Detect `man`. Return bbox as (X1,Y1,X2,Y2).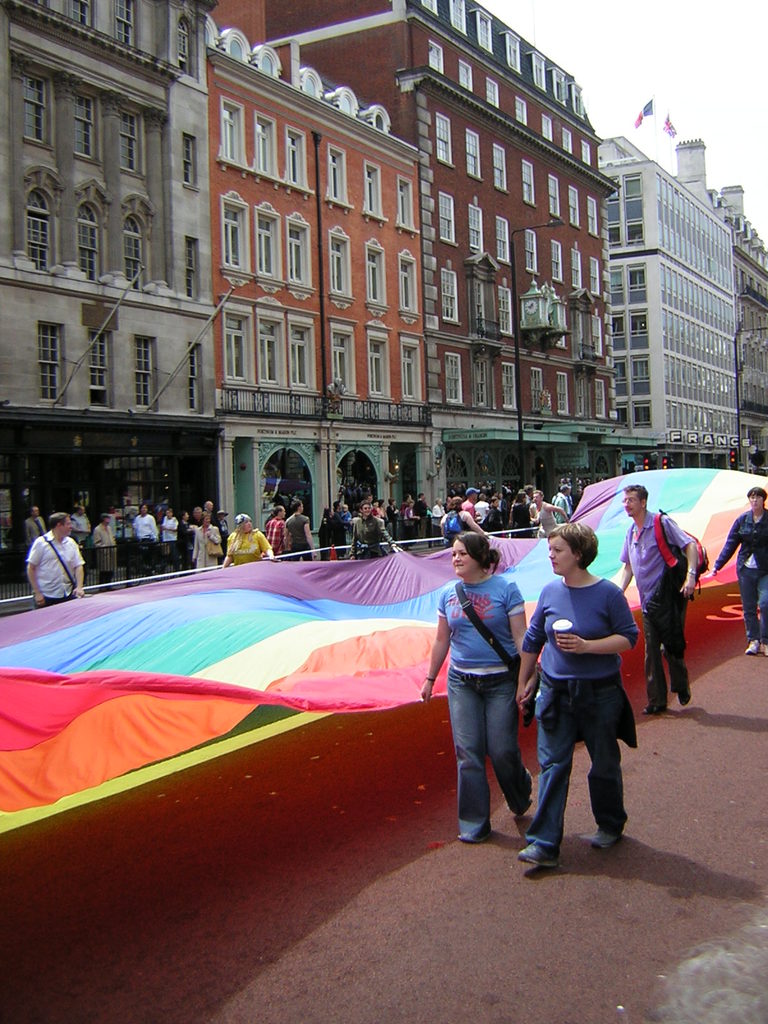
(131,503,158,579).
